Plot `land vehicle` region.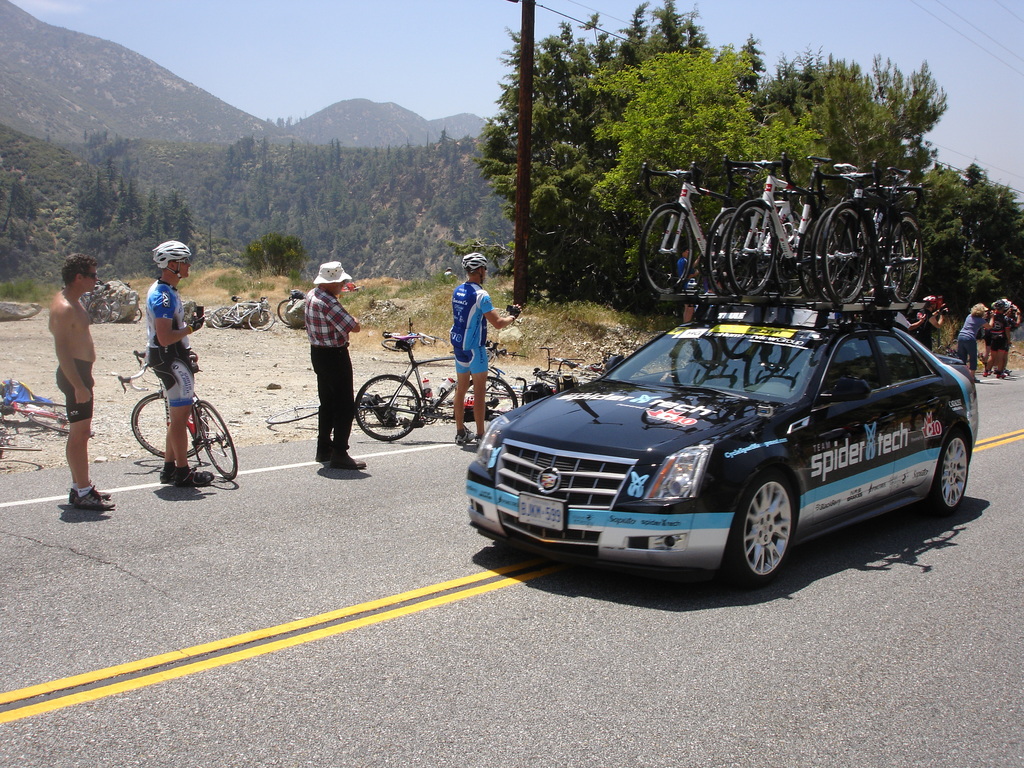
Plotted at l=83, t=282, r=118, b=322.
